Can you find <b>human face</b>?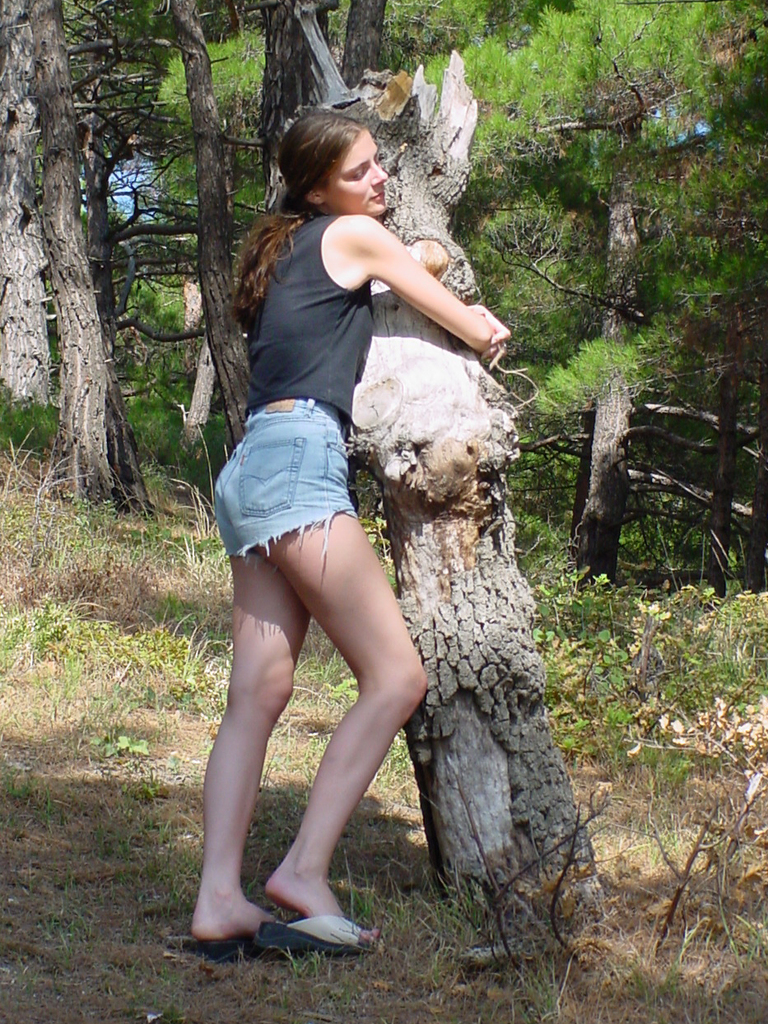
Yes, bounding box: 329, 131, 391, 219.
